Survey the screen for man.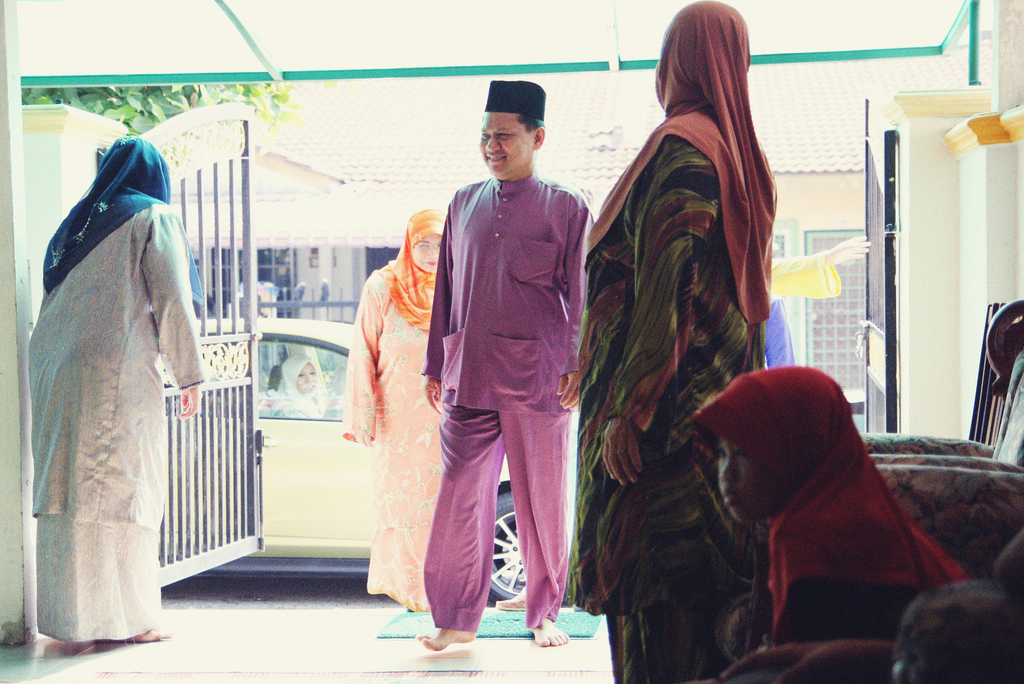
Survey found: [401, 78, 599, 652].
